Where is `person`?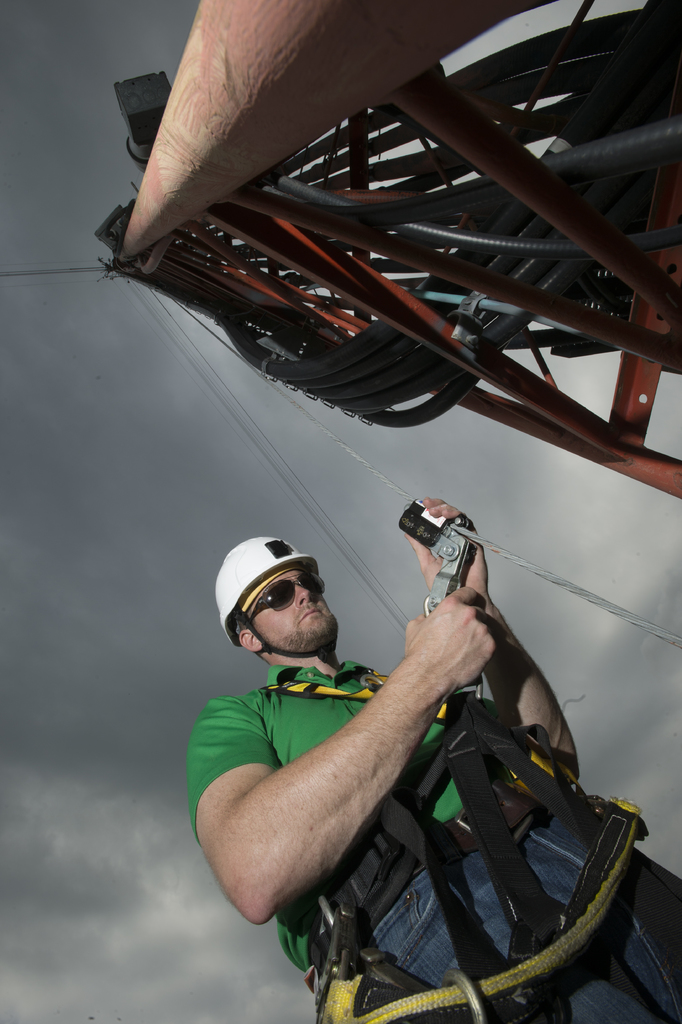
<box>187,474,647,1007</box>.
